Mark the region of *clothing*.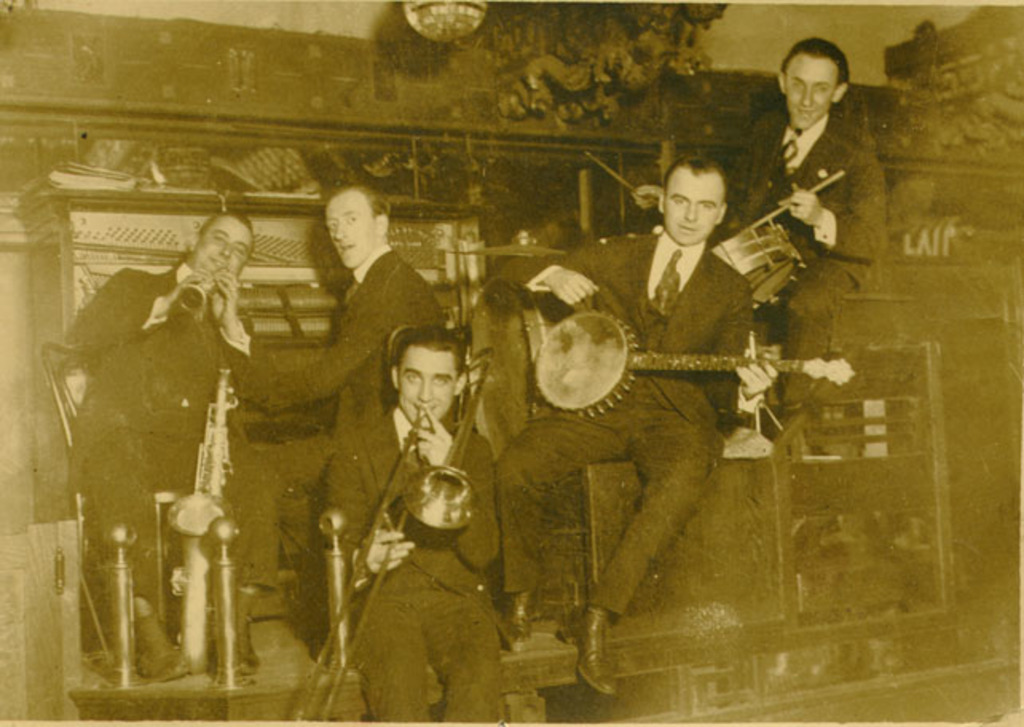
Region: {"left": 737, "top": 121, "right": 888, "bottom": 346}.
